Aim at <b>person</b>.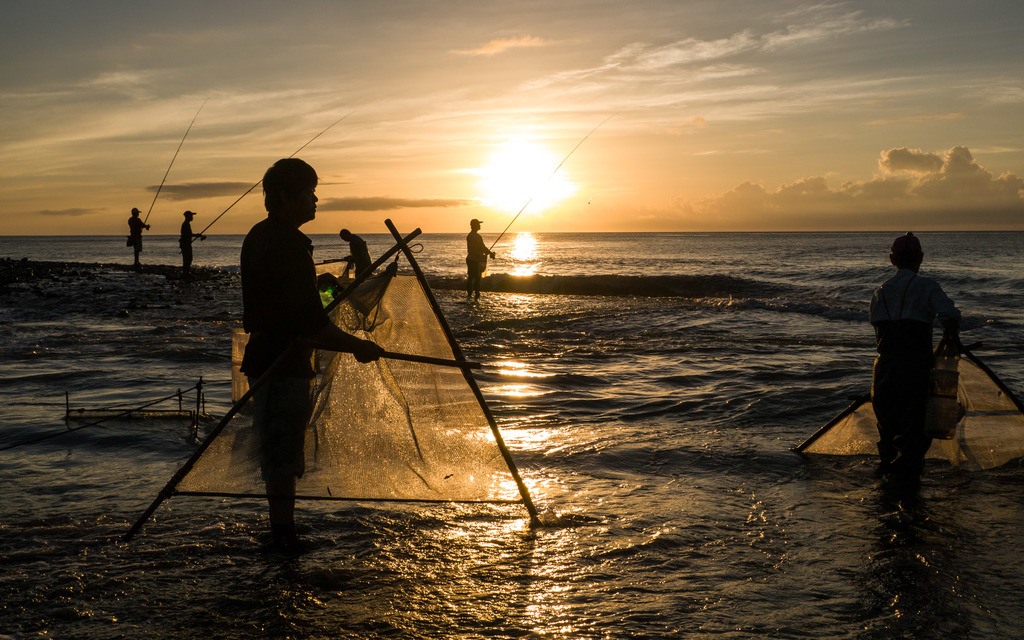
Aimed at {"x1": 177, "y1": 204, "x2": 203, "y2": 266}.
